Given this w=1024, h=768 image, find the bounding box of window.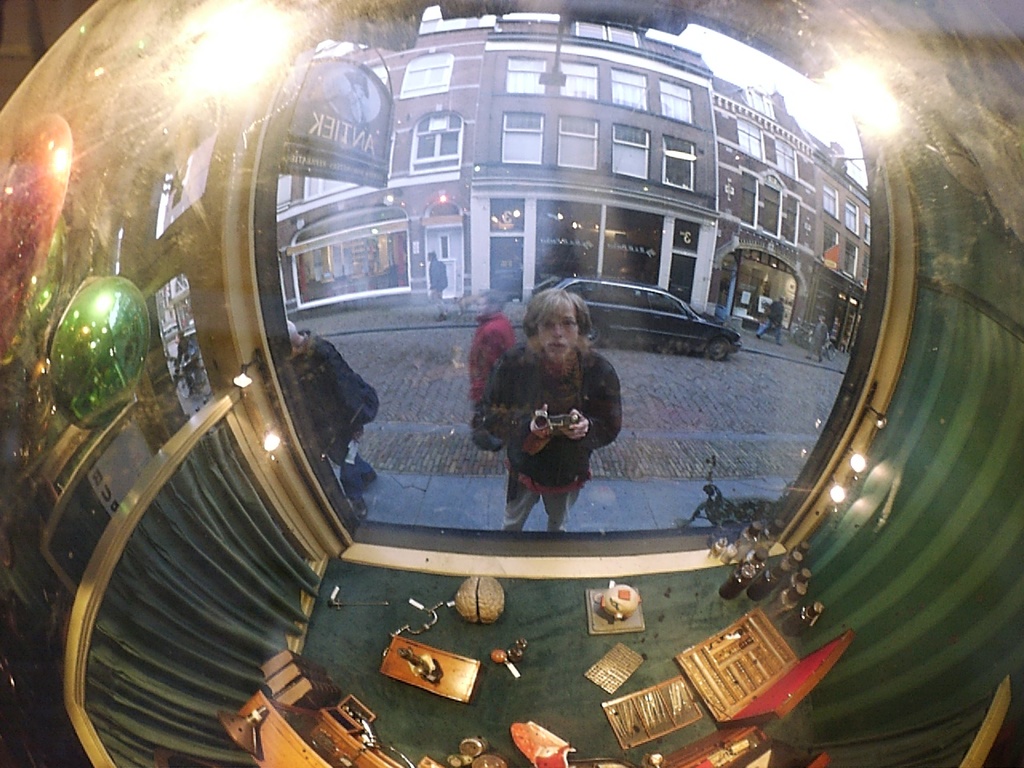
614,70,646,114.
